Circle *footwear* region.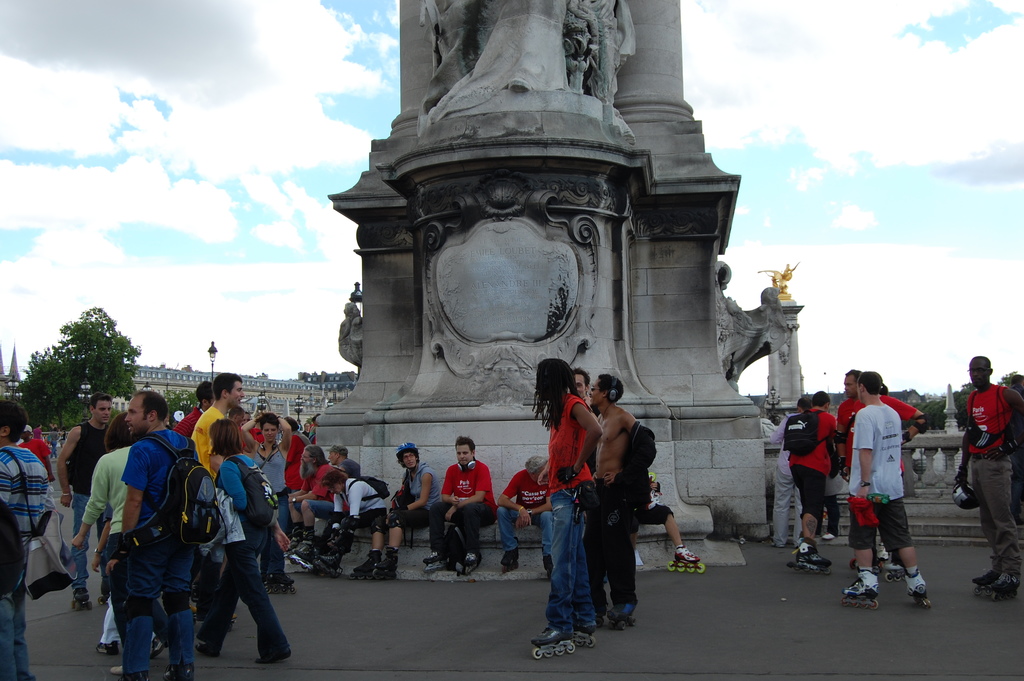
Region: detection(376, 556, 399, 569).
